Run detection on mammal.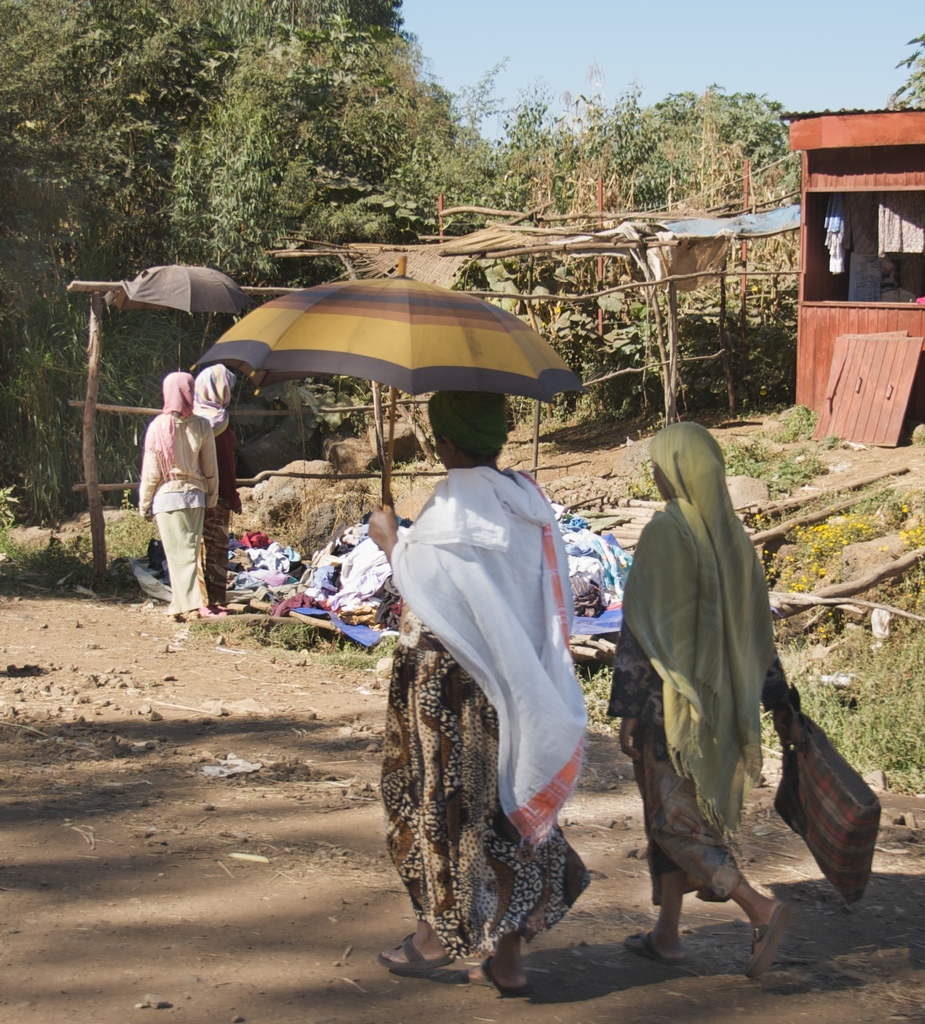
Result: 623 406 811 949.
